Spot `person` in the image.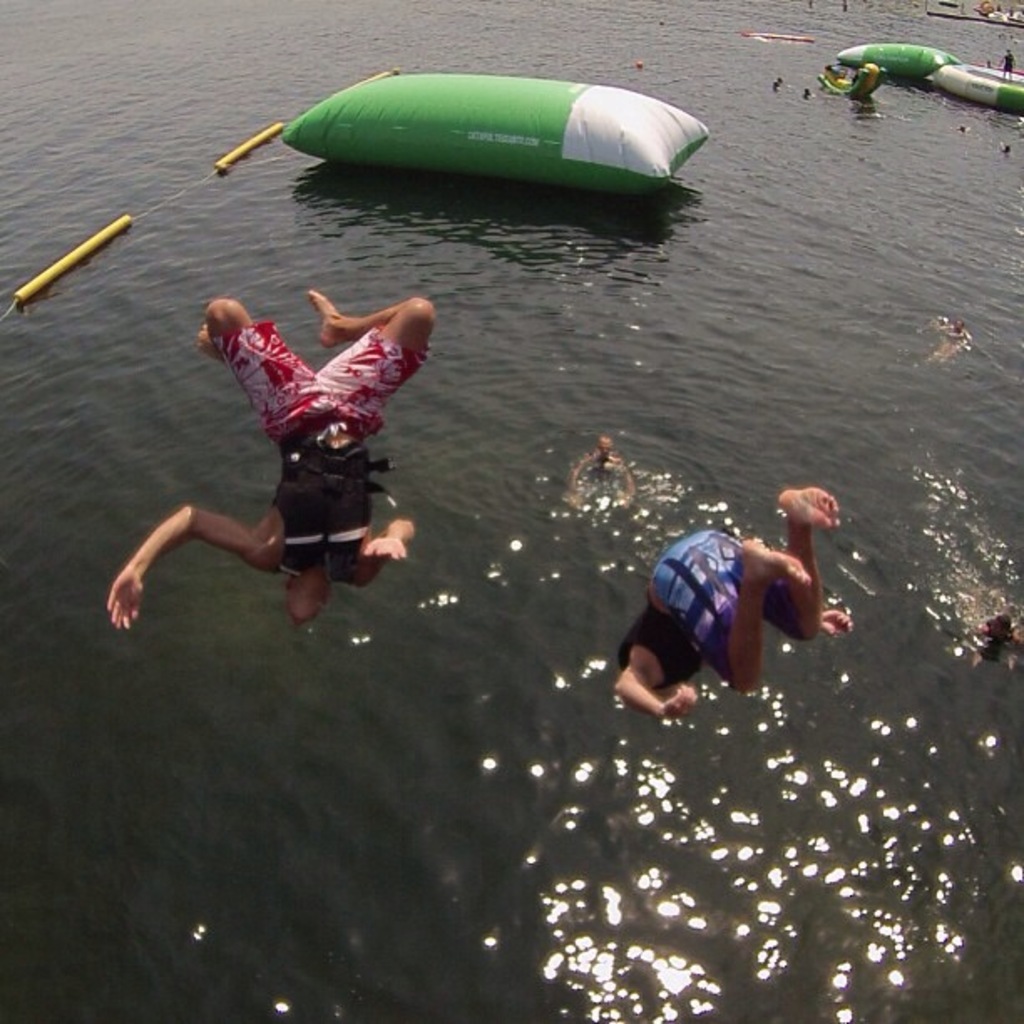
`person` found at [100,288,435,626].
